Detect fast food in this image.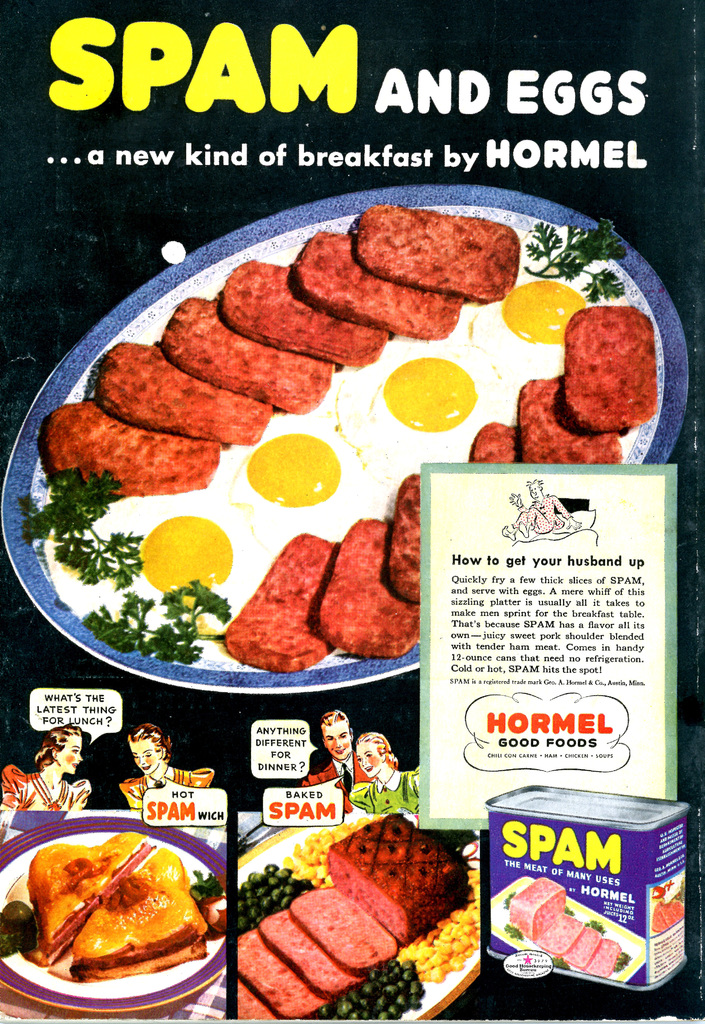
Detection: <bbox>15, 842, 220, 1001</bbox>.
